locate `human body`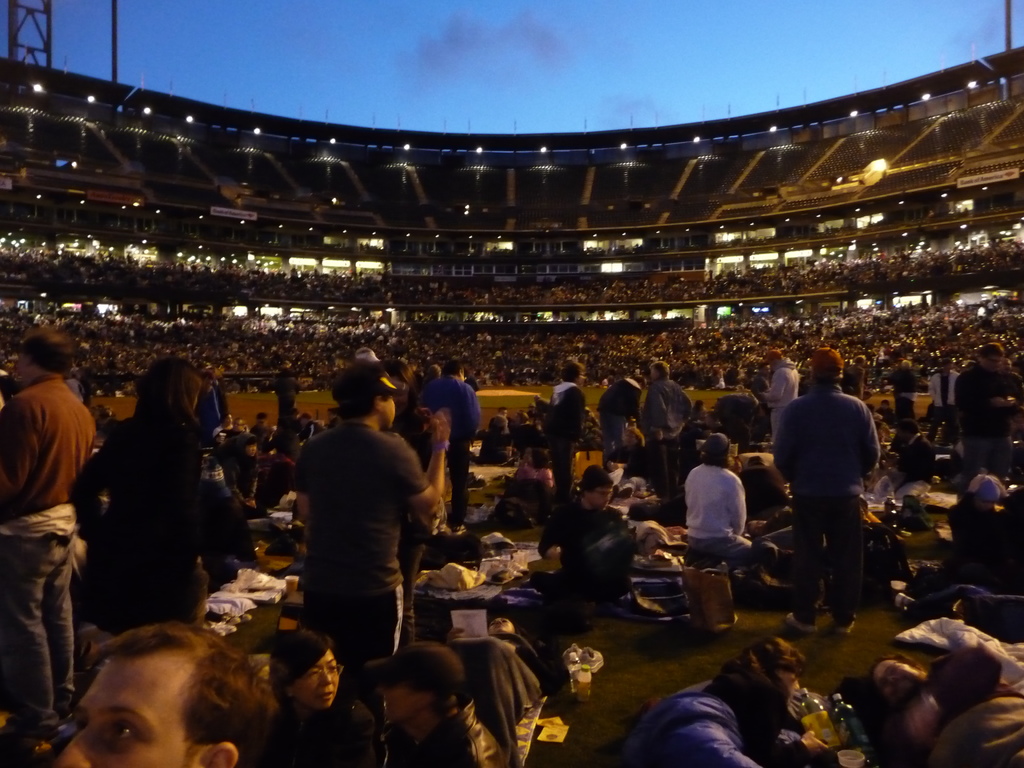
rect(145, 360, 154, 376)
